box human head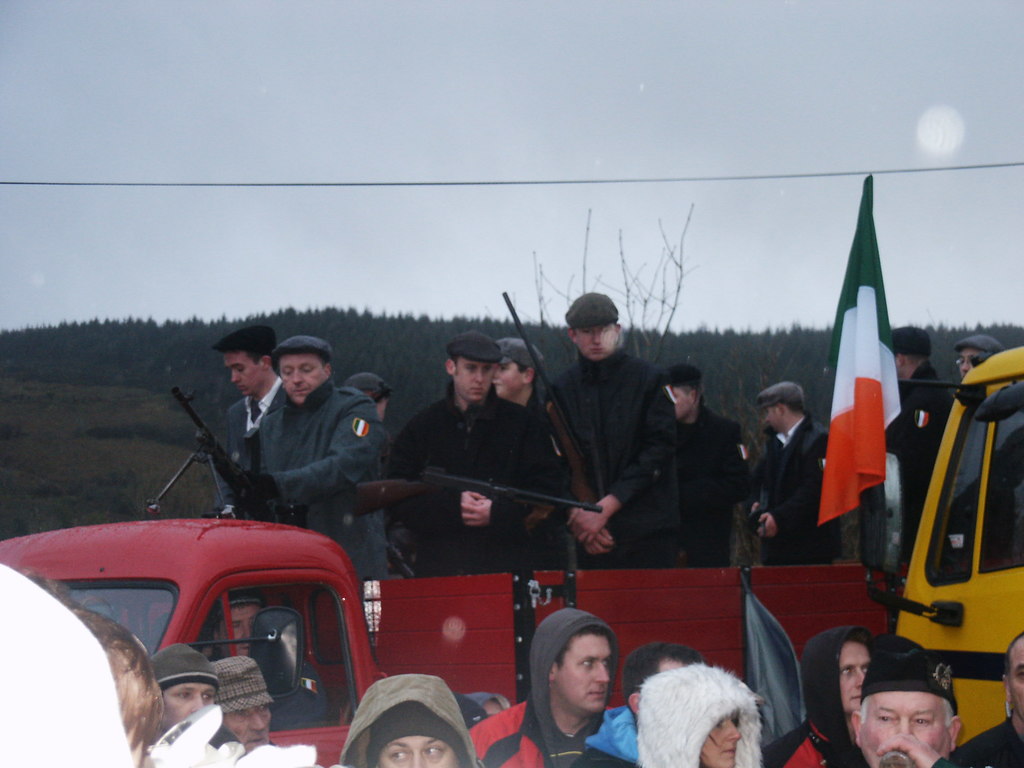
l=149, t=644, r=219, b=733
